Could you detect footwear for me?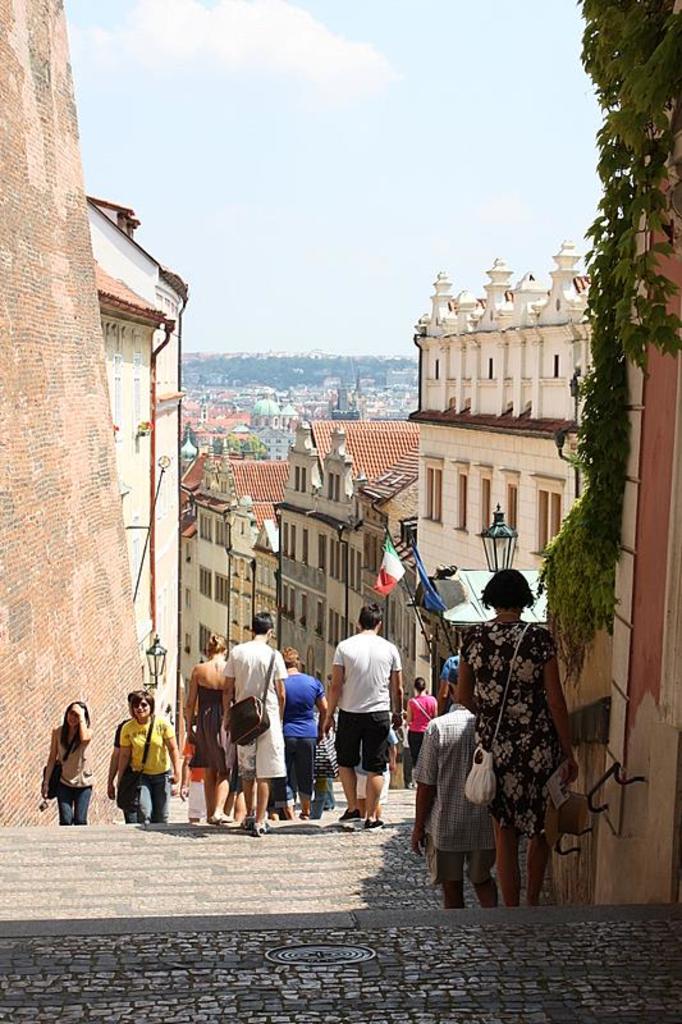
Detection result: left=365, top=818, right=384, bottom=832.
